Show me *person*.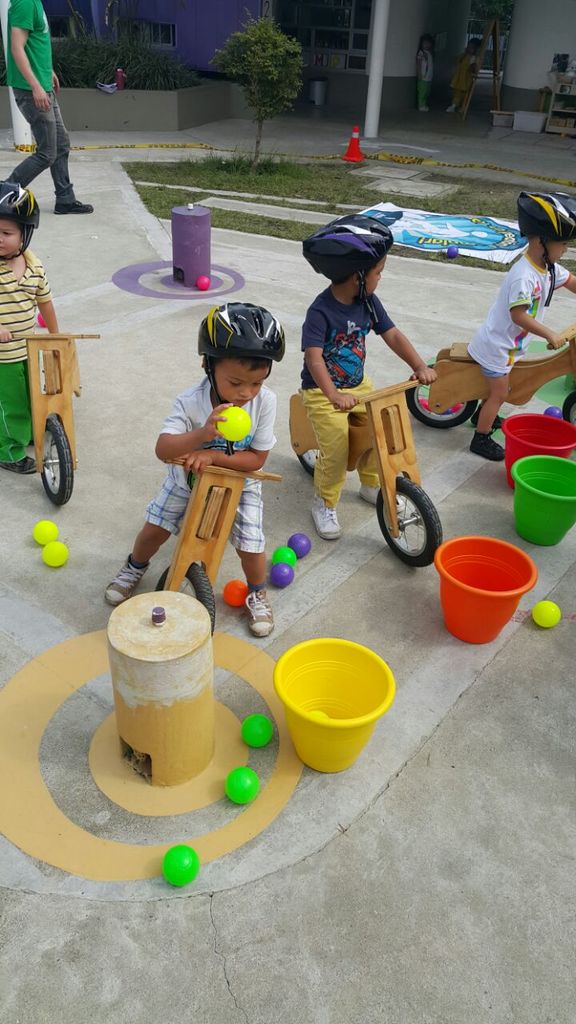
*person* is here: select_region(0, 181, 59, 475).
